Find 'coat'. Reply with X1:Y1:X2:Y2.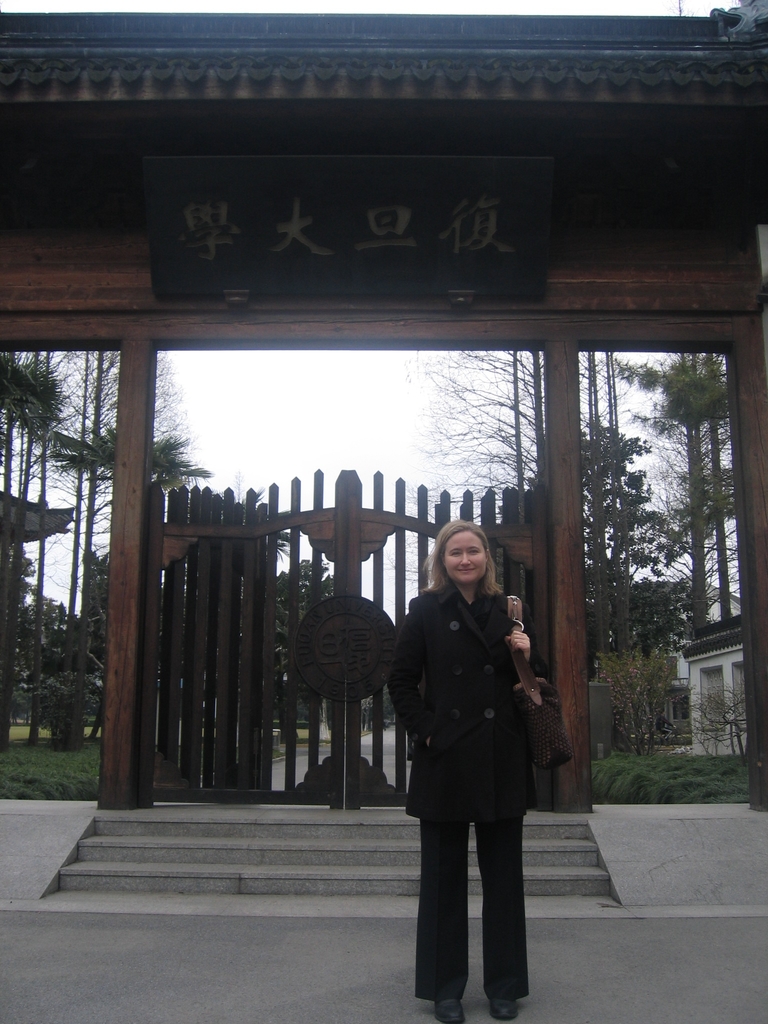
394:578:541:823.
